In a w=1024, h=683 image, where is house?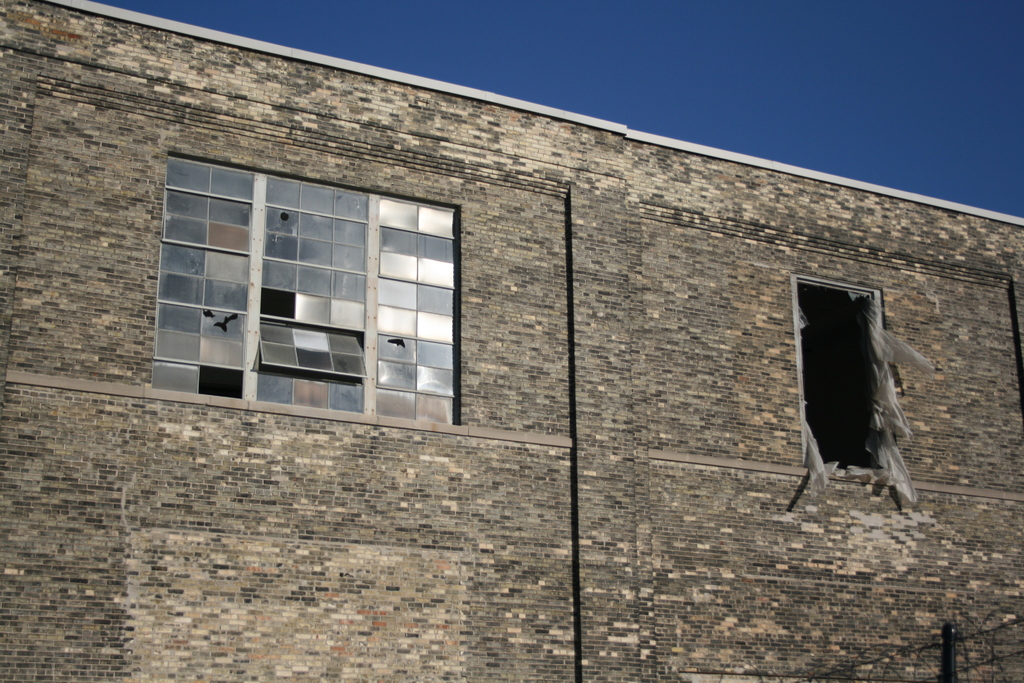
(0,0,1023,682).
